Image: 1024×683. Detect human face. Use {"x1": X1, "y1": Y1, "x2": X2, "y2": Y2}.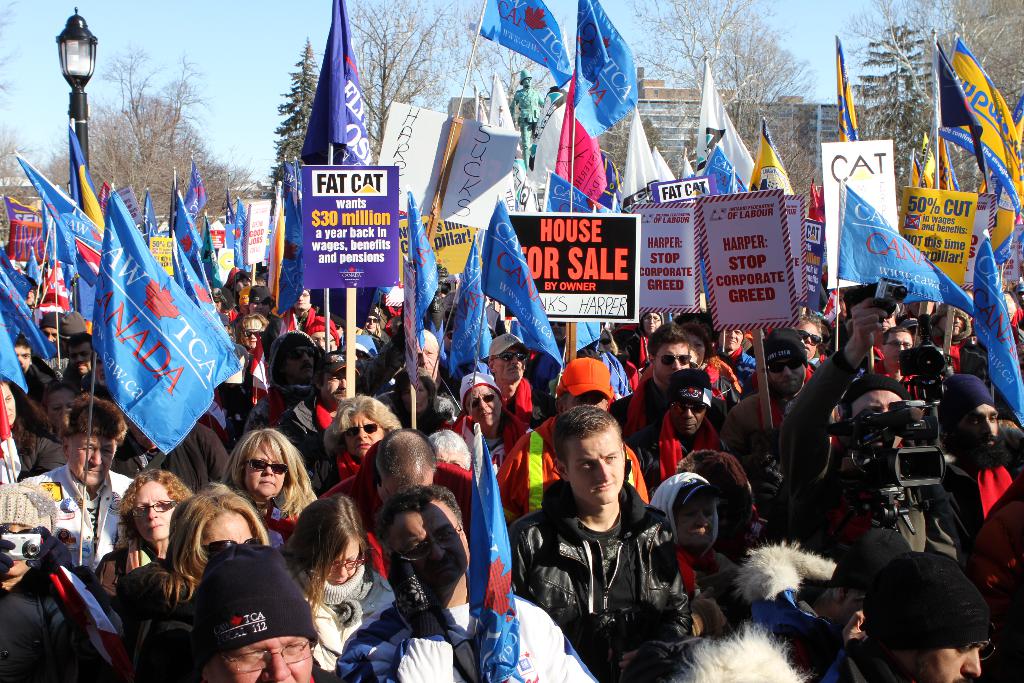
{"x1": 243, "y1": 318, "x2": 266, "y2": 347}.
